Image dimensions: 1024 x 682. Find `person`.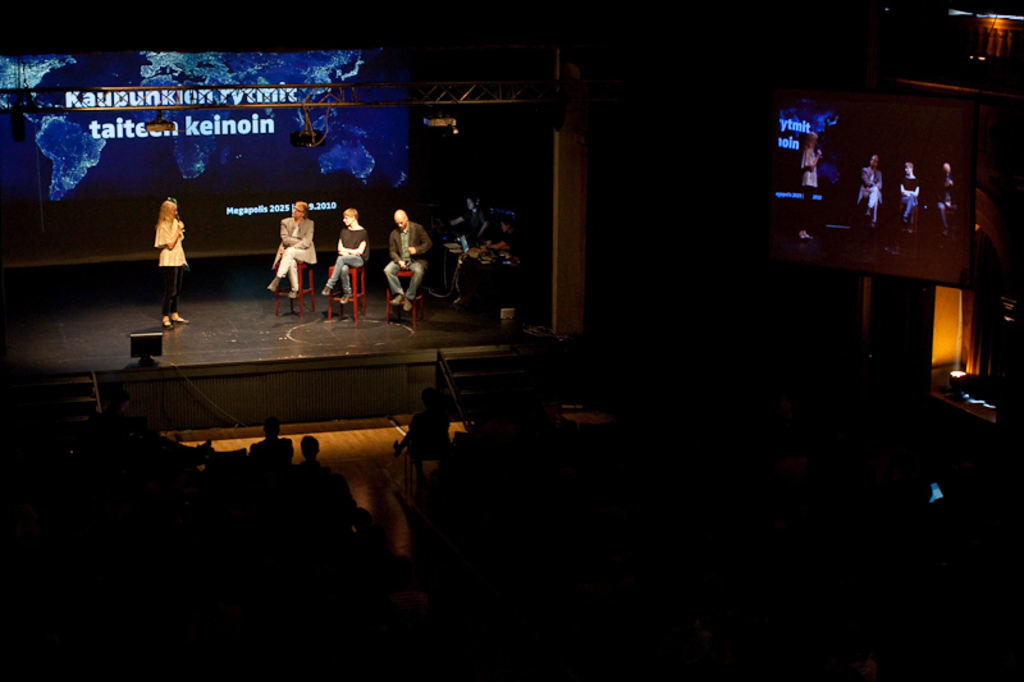
detection(901, 159, 920, 224).
